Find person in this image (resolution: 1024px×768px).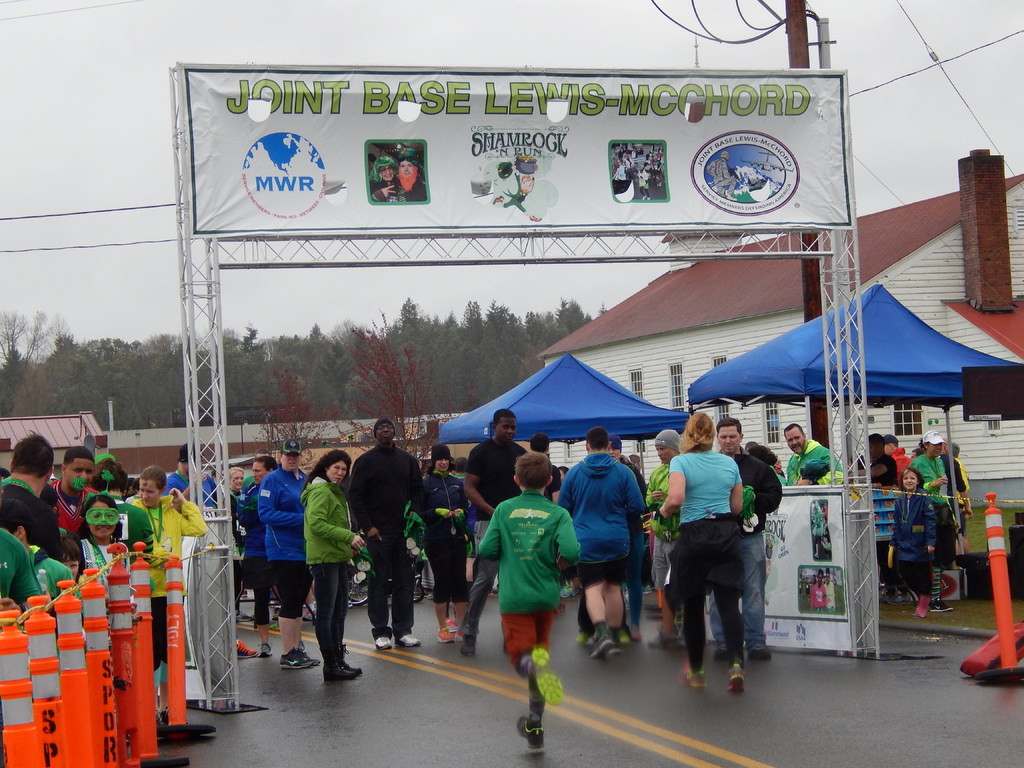
(49,528,97,593).
